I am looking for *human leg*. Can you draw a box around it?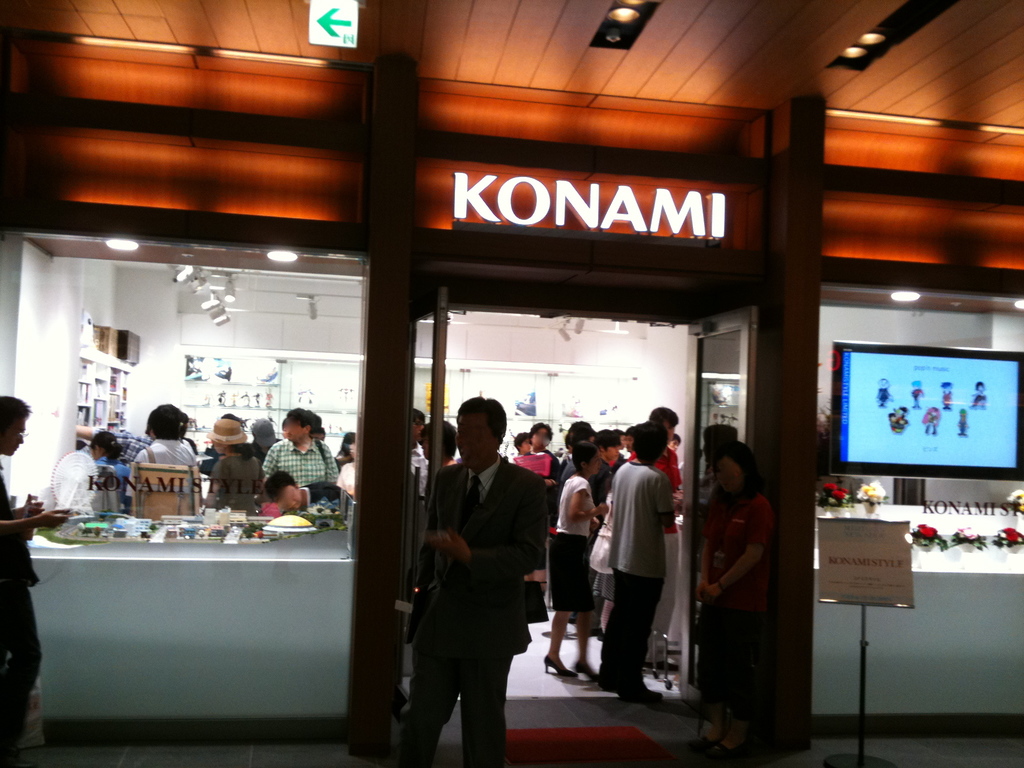
Sure, the bounding box is bbox=(0, 573, 44, 765).
